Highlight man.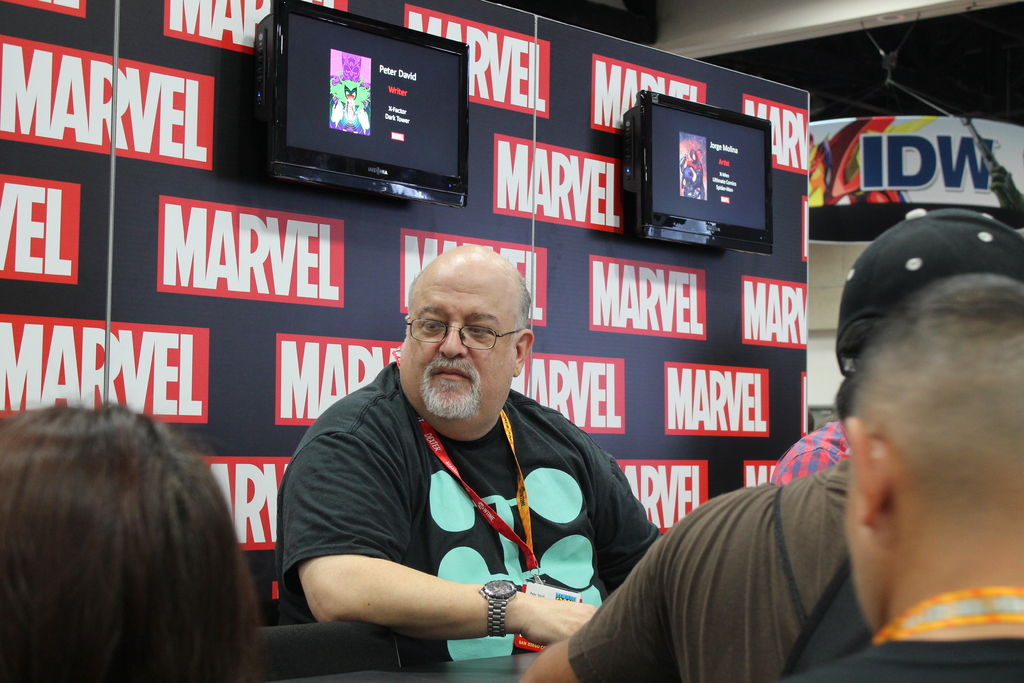
Highlighted region: 518 209 1023 682.
